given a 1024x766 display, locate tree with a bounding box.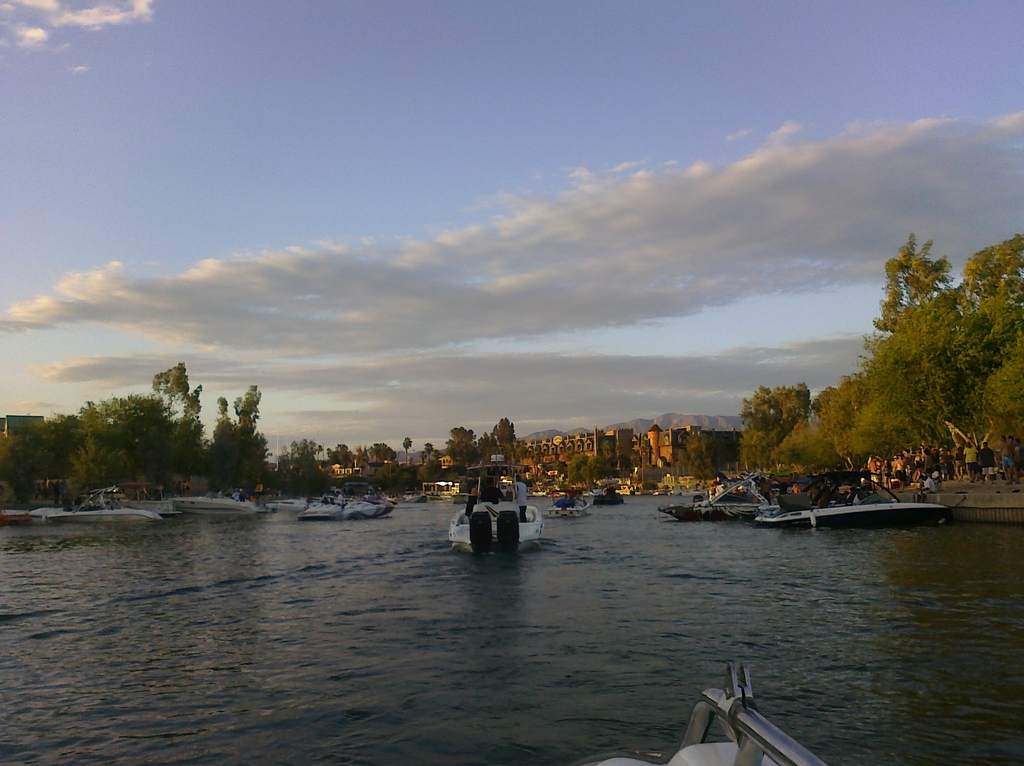
Located: Rect(401, 434, 413, 462).
